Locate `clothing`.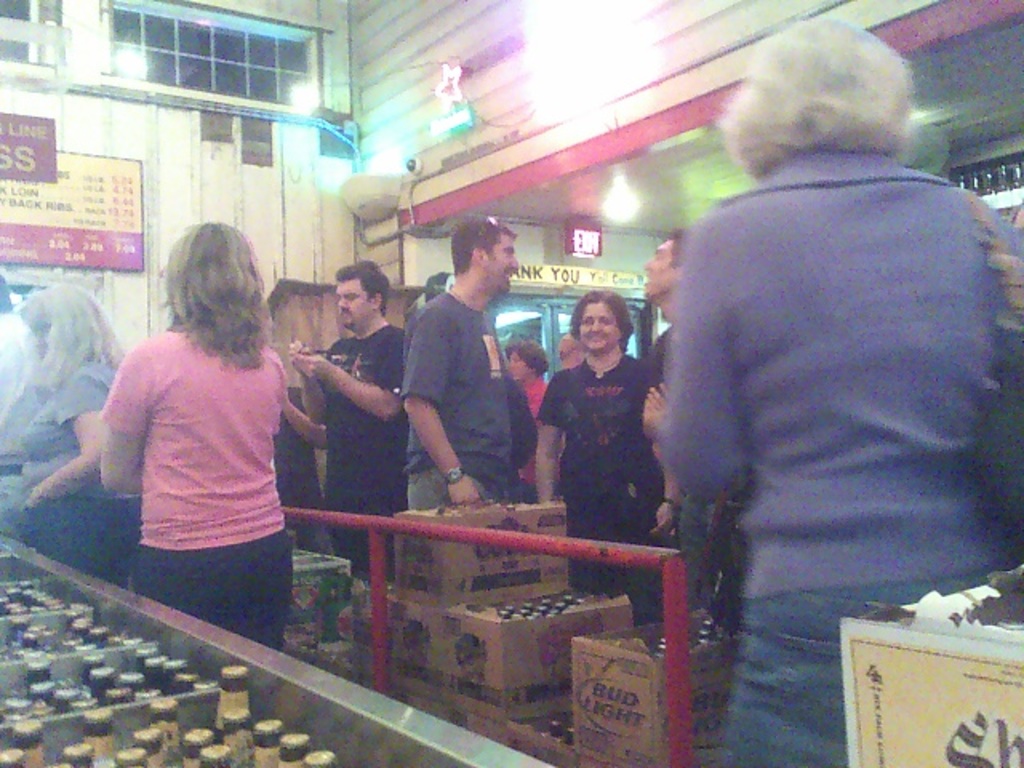
Bounding box: 643:315:670:389.
